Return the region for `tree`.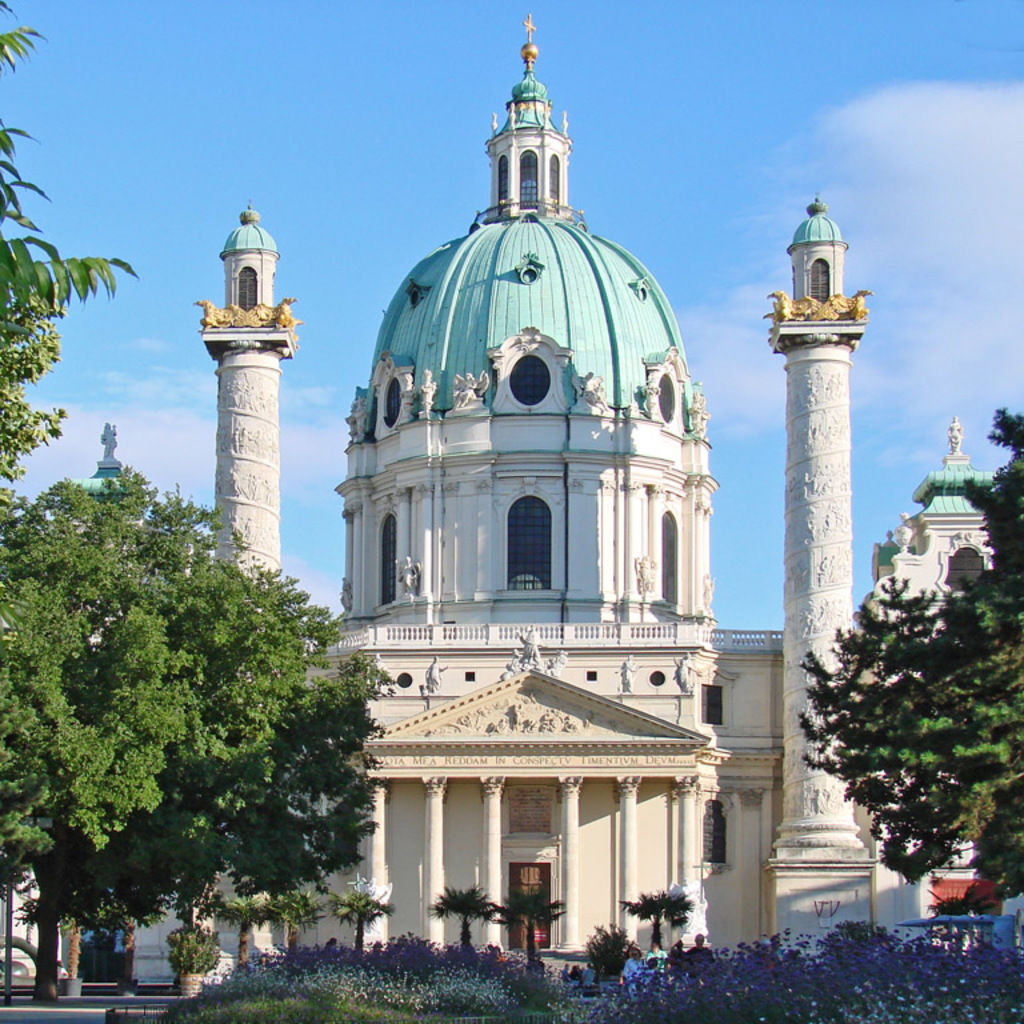
crop(427, 888, 512, 960).
